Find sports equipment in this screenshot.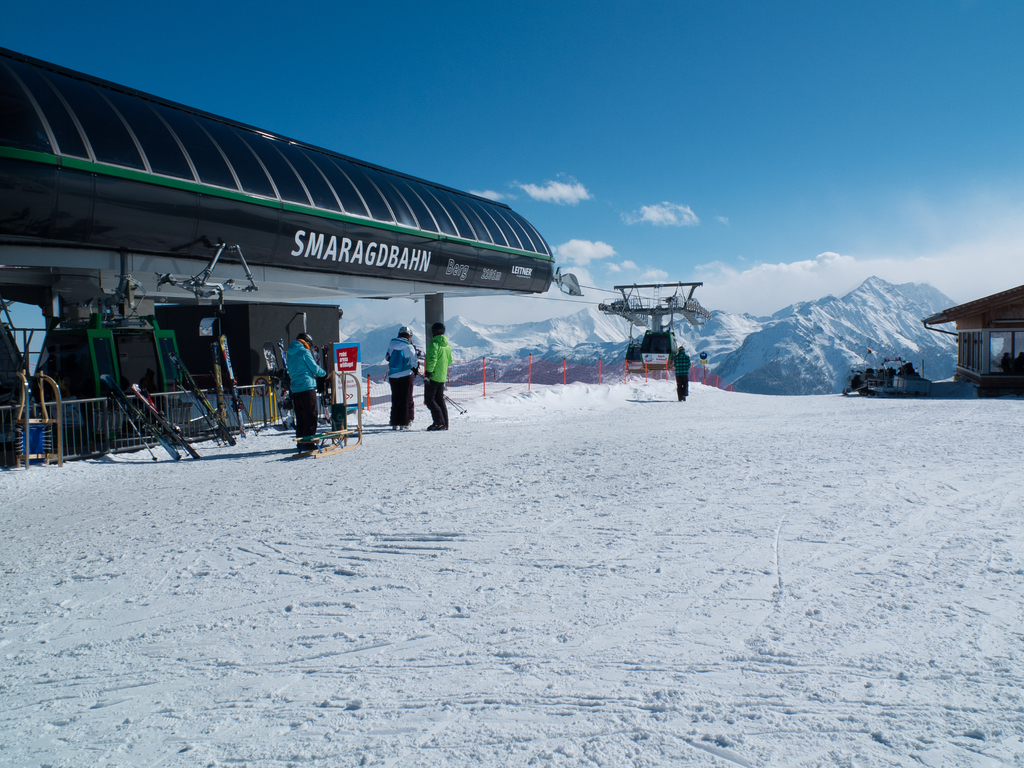
The bounding box for sports equipment is (100, 372, 177, 459).
